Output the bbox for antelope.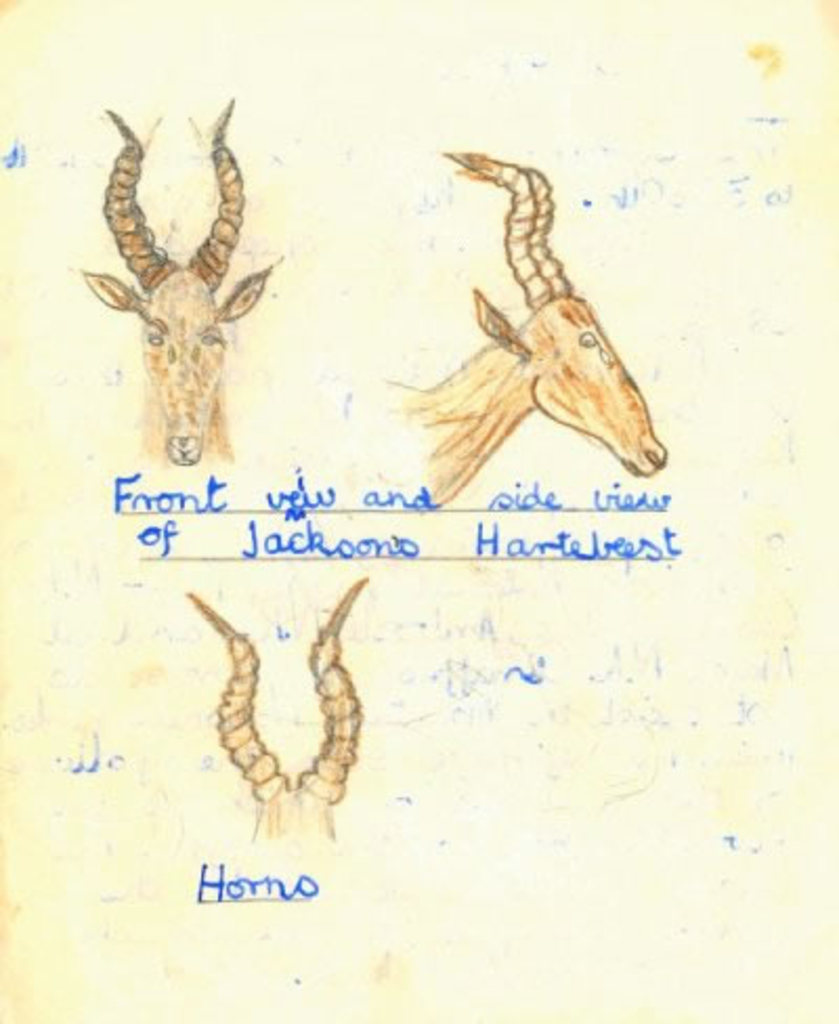
<bbox>187, 577, 371, 844</bbox>.
